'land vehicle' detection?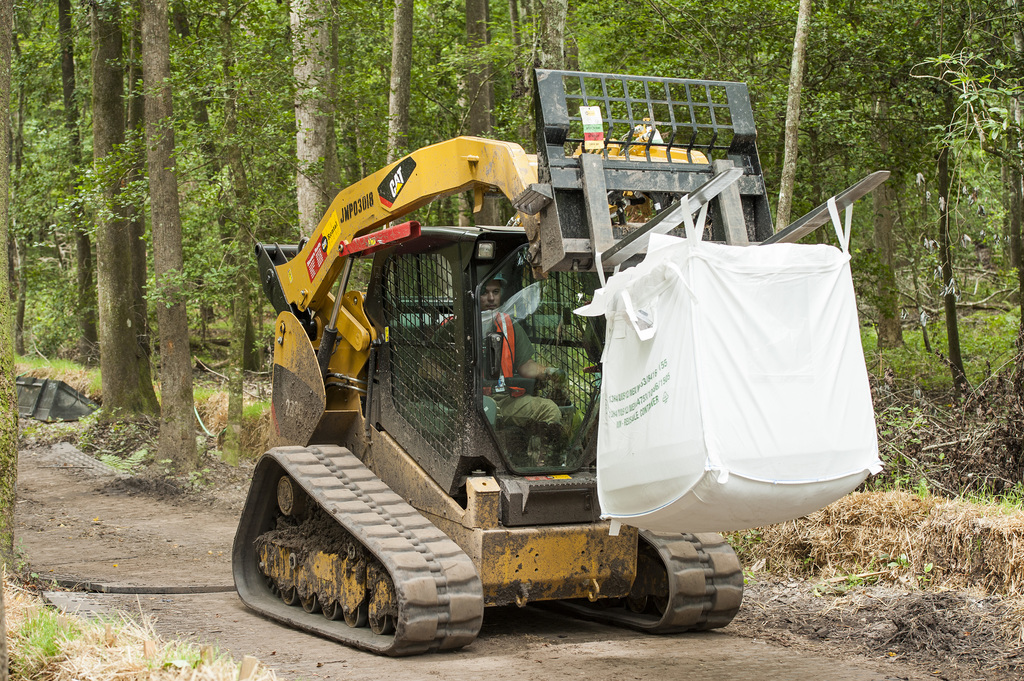
<region>244, 124, 851, 666</region>
